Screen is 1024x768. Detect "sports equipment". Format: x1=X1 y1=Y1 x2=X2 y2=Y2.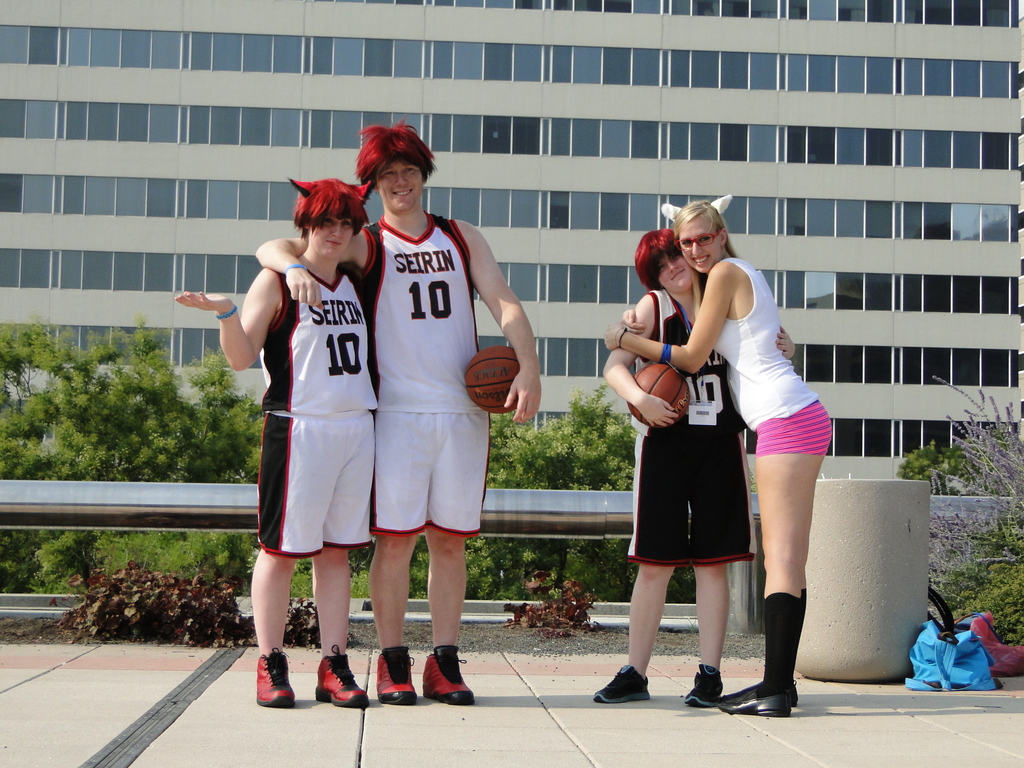
x1=425 y1=643 x2=477 y2=704.
